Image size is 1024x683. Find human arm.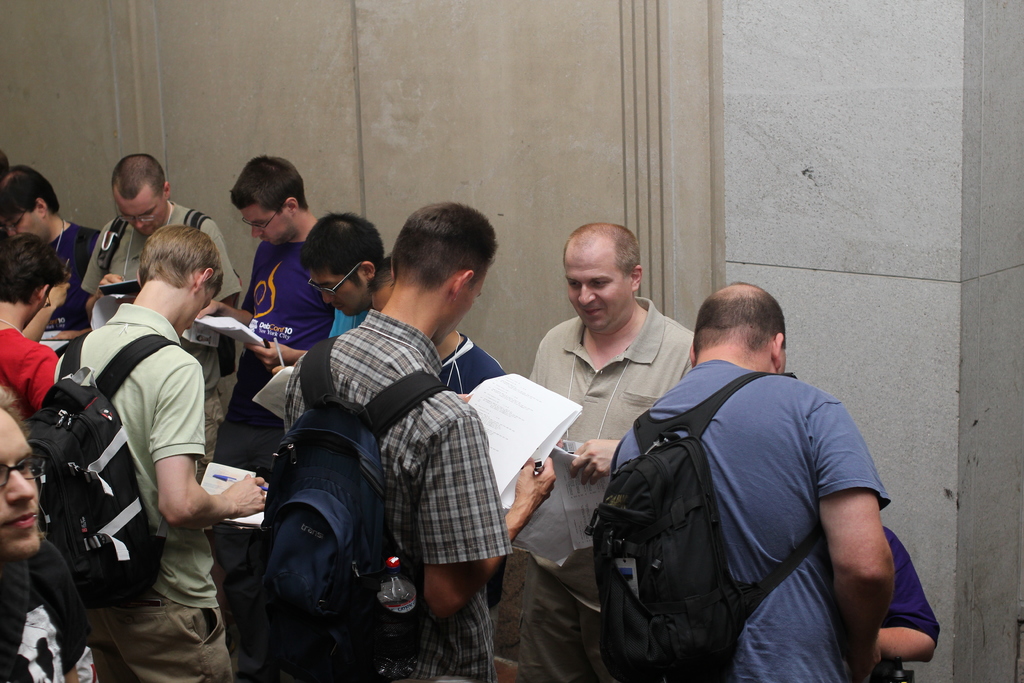
(83, 219, 127, 327).
